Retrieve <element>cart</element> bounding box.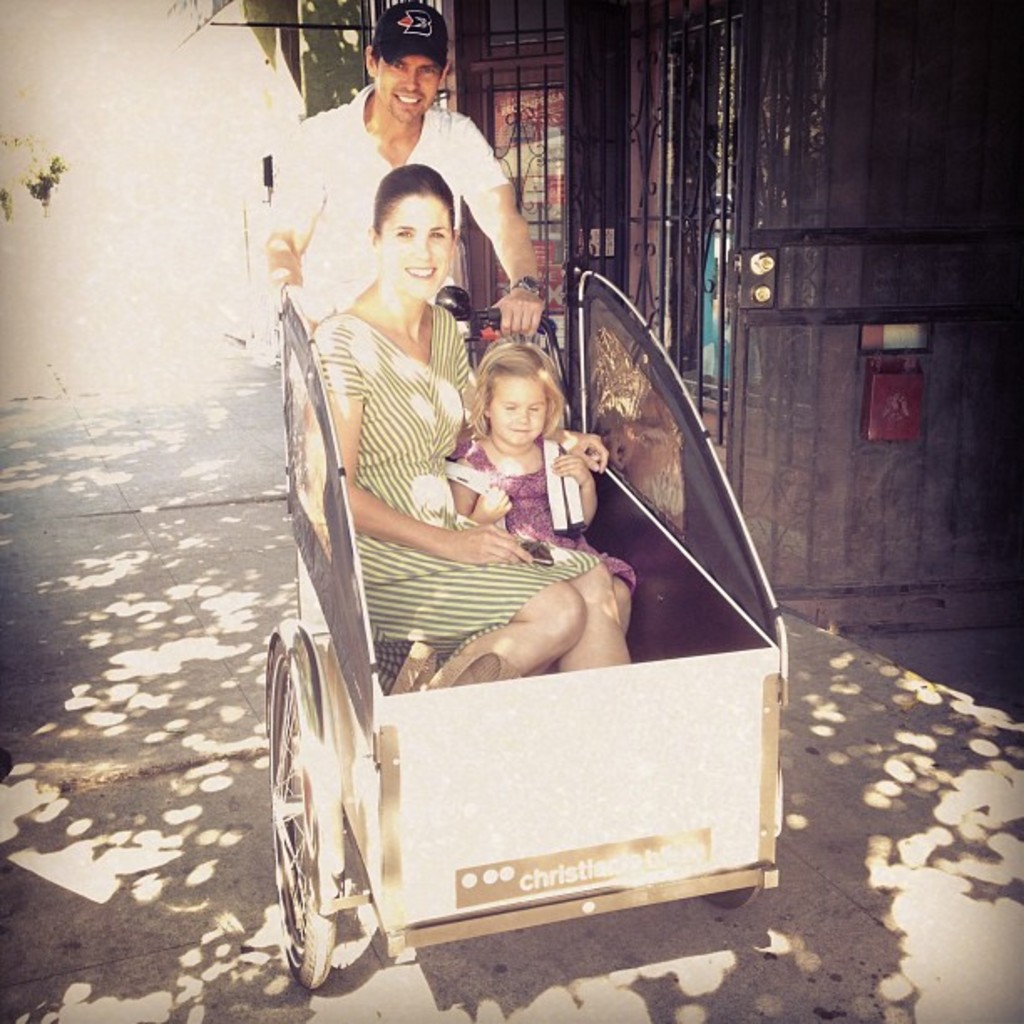
Bounding box: locate(269, 263, 788, 991).
